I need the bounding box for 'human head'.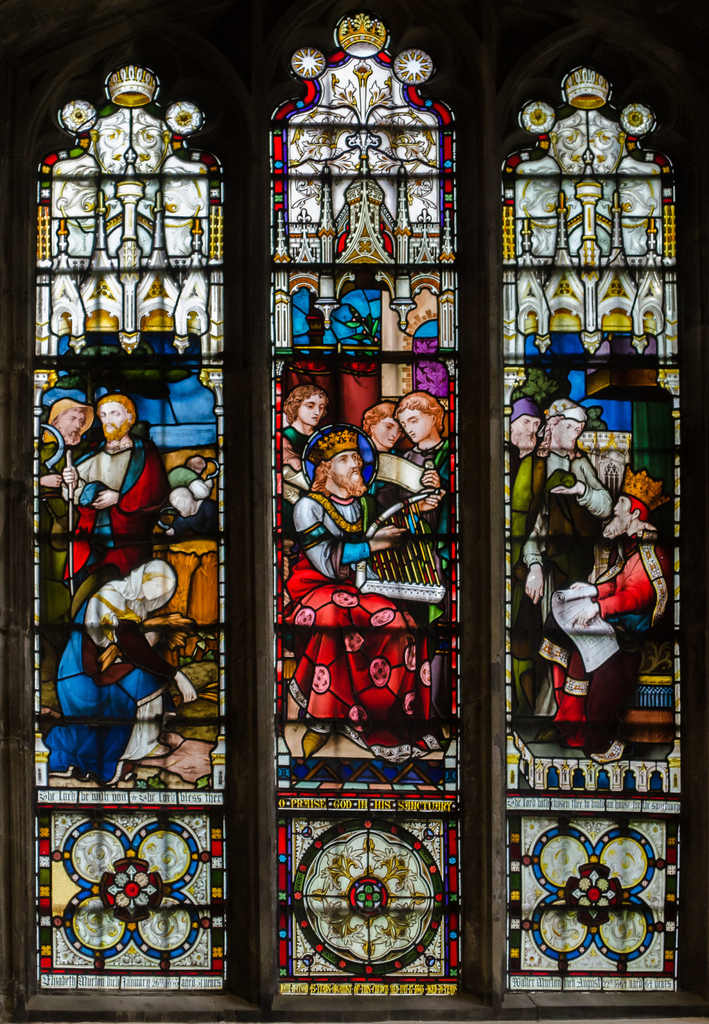
Here it is: x1=49 y1=403 x2=88 y2=440.
